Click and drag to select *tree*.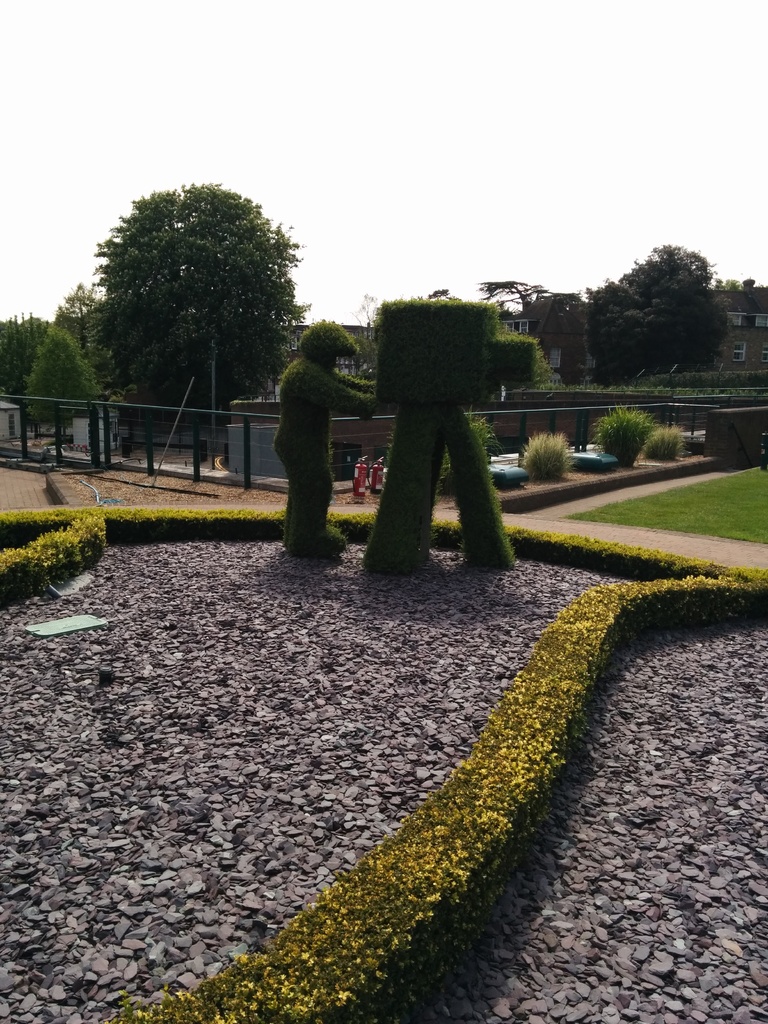
Selection: <box>81,184,314,425</box>.
